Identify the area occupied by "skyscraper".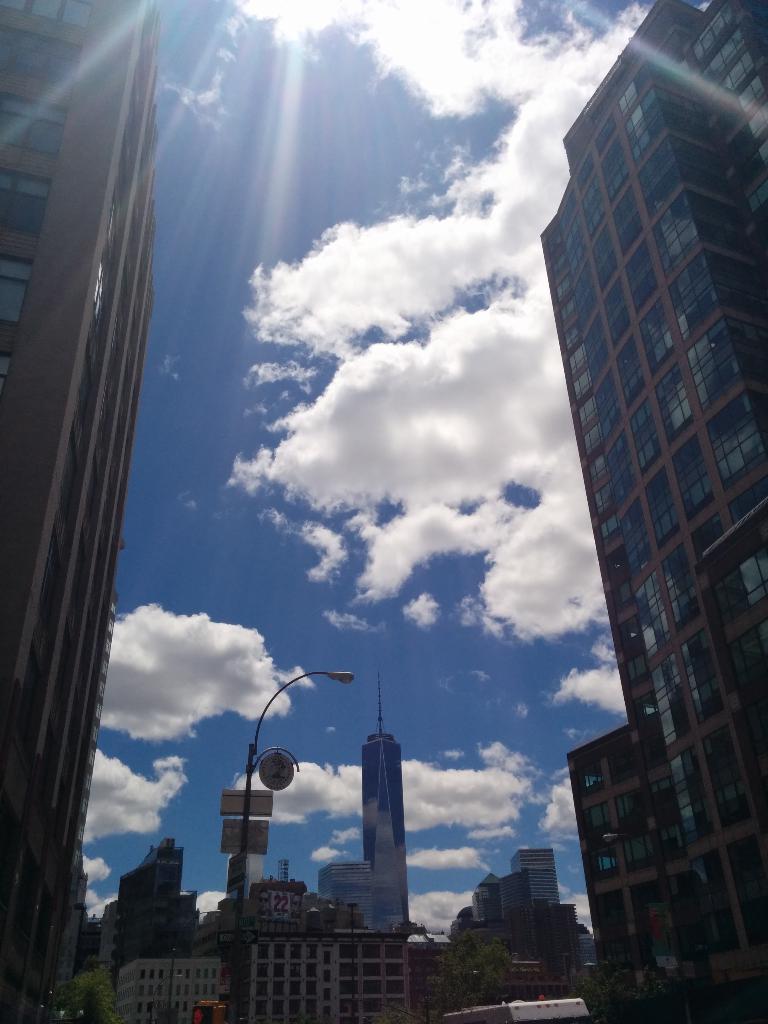
Area: 516, 0, 767, 999.
